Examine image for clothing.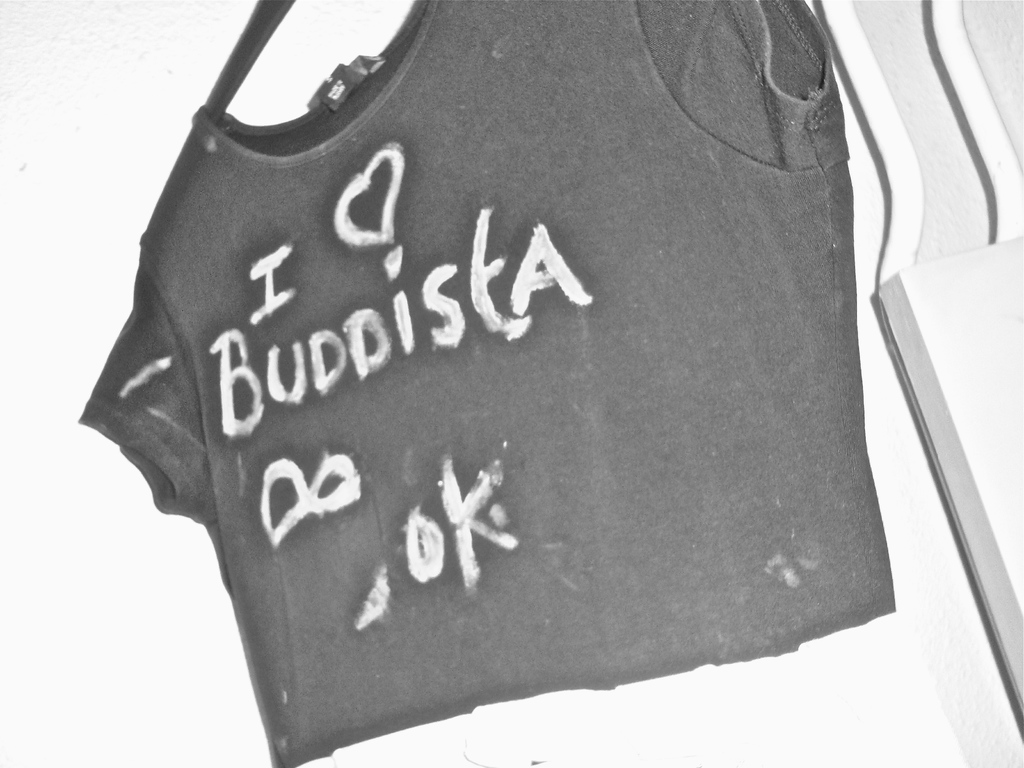
Examination result: select_region(77, 0, 897, 767).
